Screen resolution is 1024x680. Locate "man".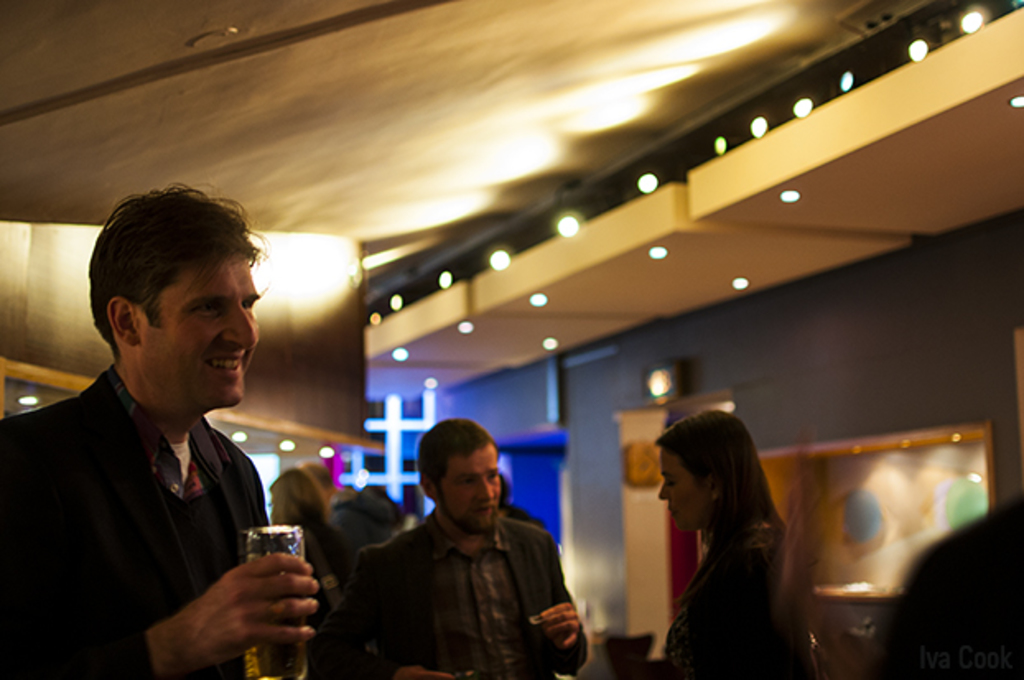
2,194,319,670.
